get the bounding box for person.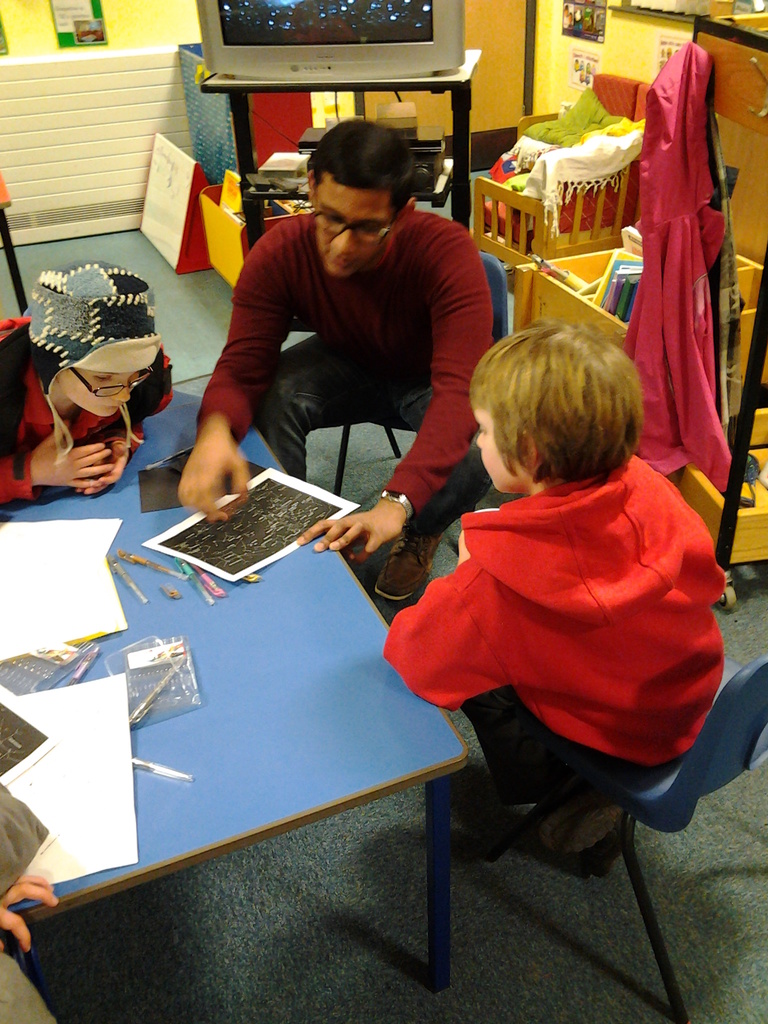
177,118,493,604.
